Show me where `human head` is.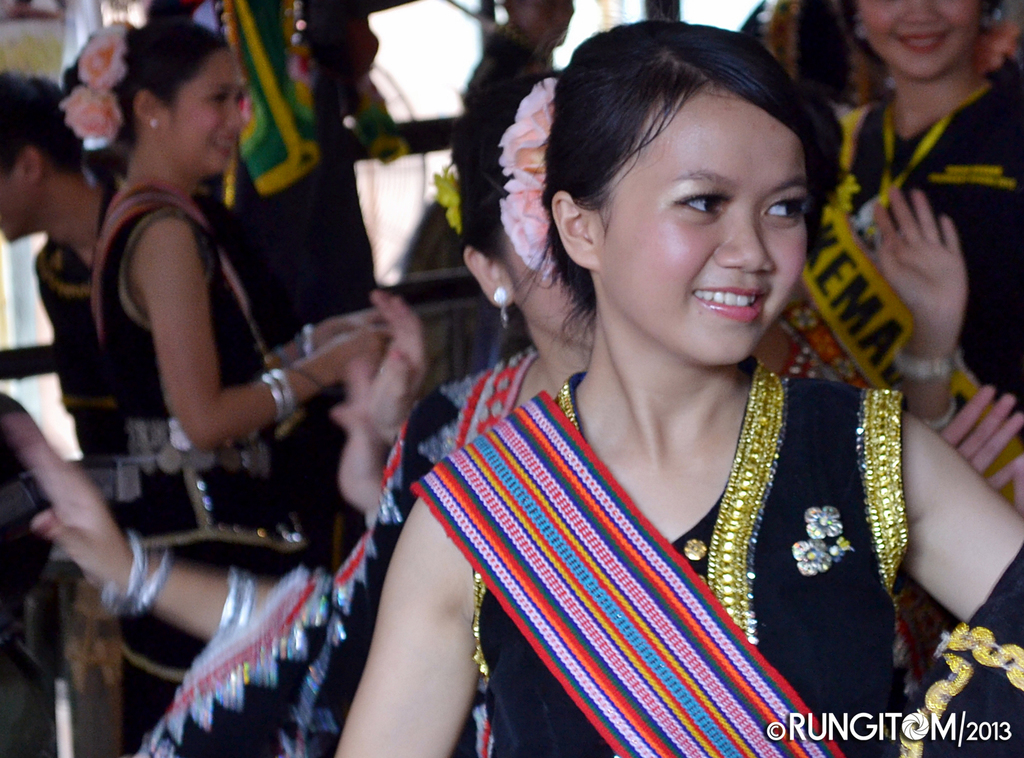
`human head` is at {"x1": 430, "y1": 74, "x2": 597, "y2": 385}.
